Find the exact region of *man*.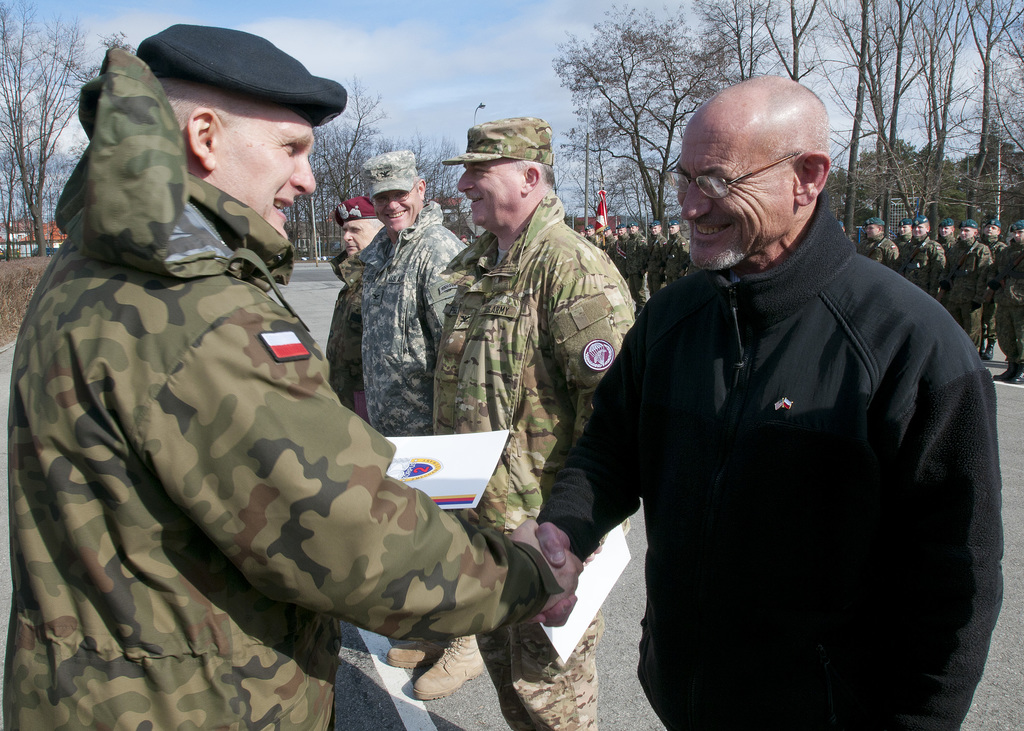
Exact region: detection(932, 218, 956, 253).
